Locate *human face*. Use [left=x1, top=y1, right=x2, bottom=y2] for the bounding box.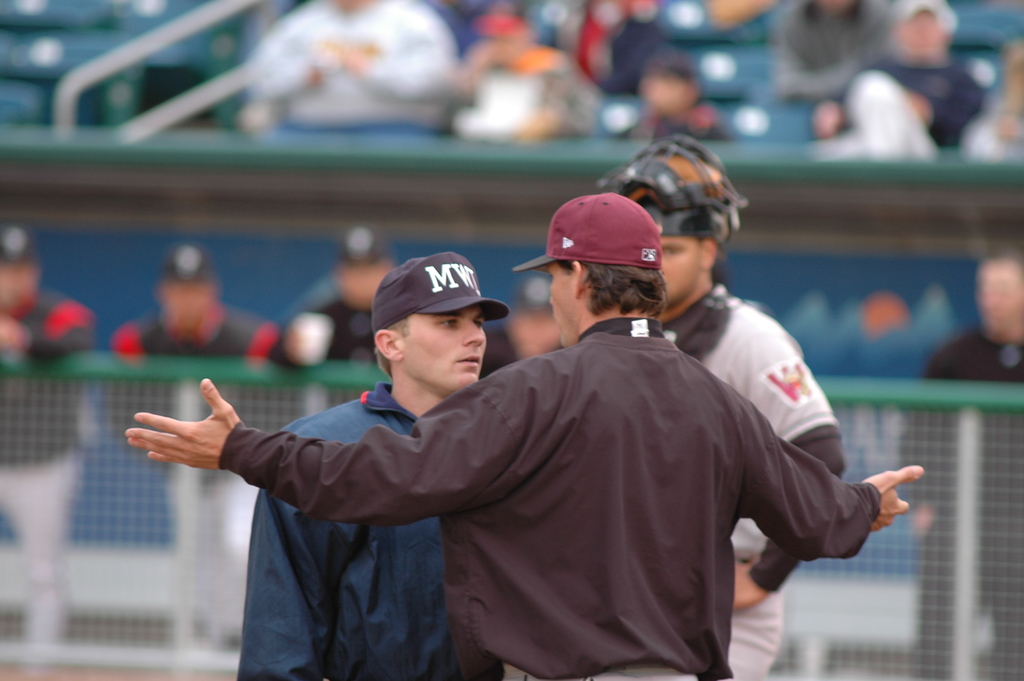
[left=399, top=315, right=488, bottom=401].
